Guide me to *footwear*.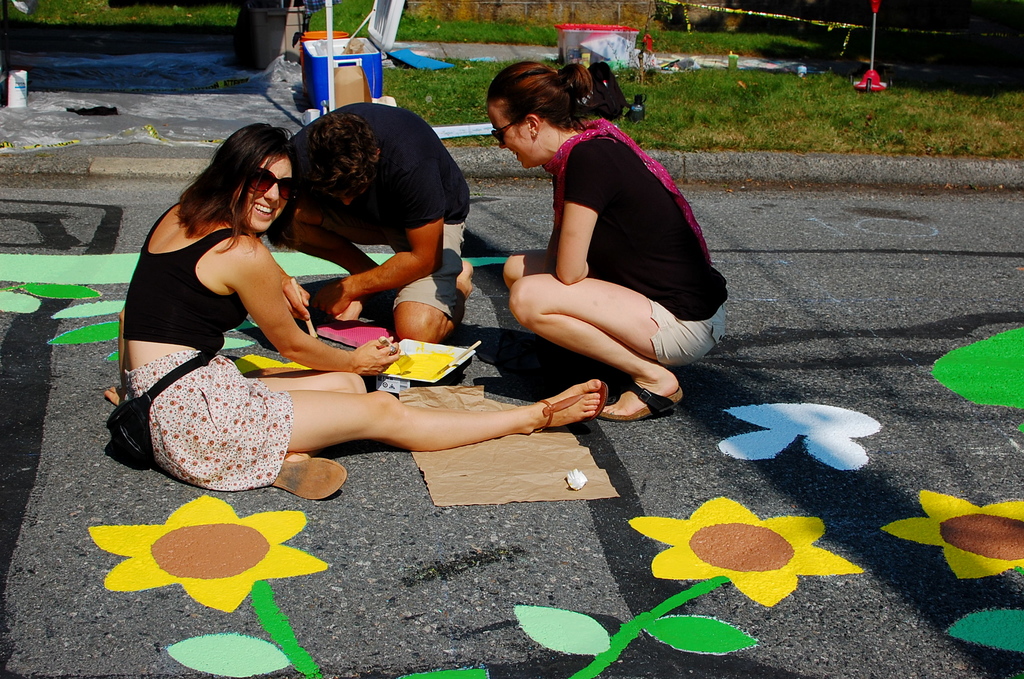
Guidance: (532, 380, 607, 434).
